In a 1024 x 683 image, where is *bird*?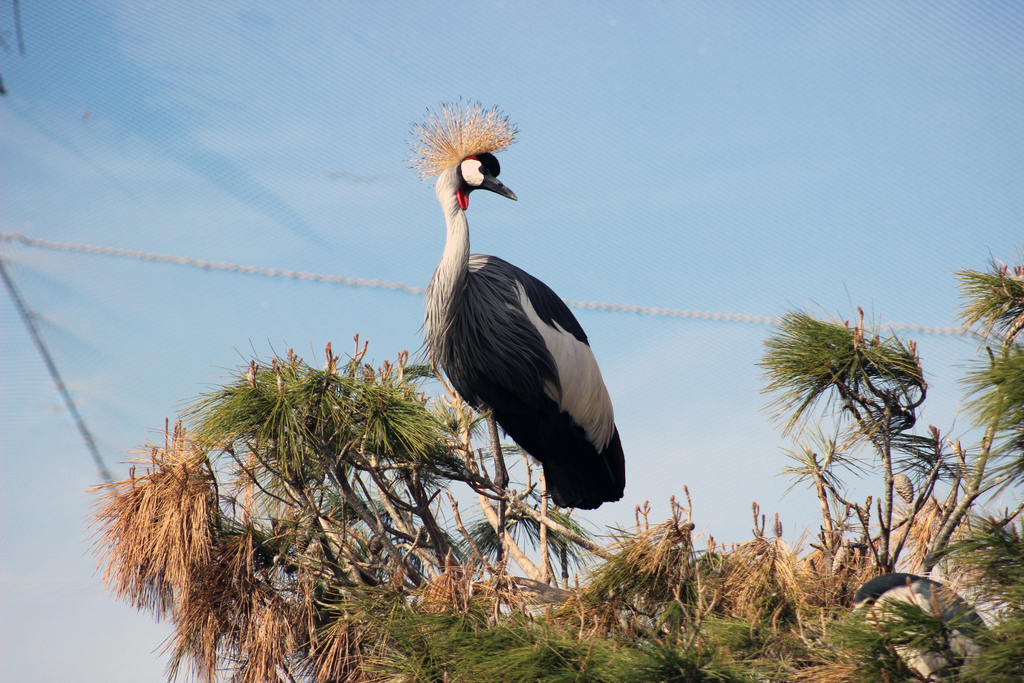
399, 81, 634, 645.
